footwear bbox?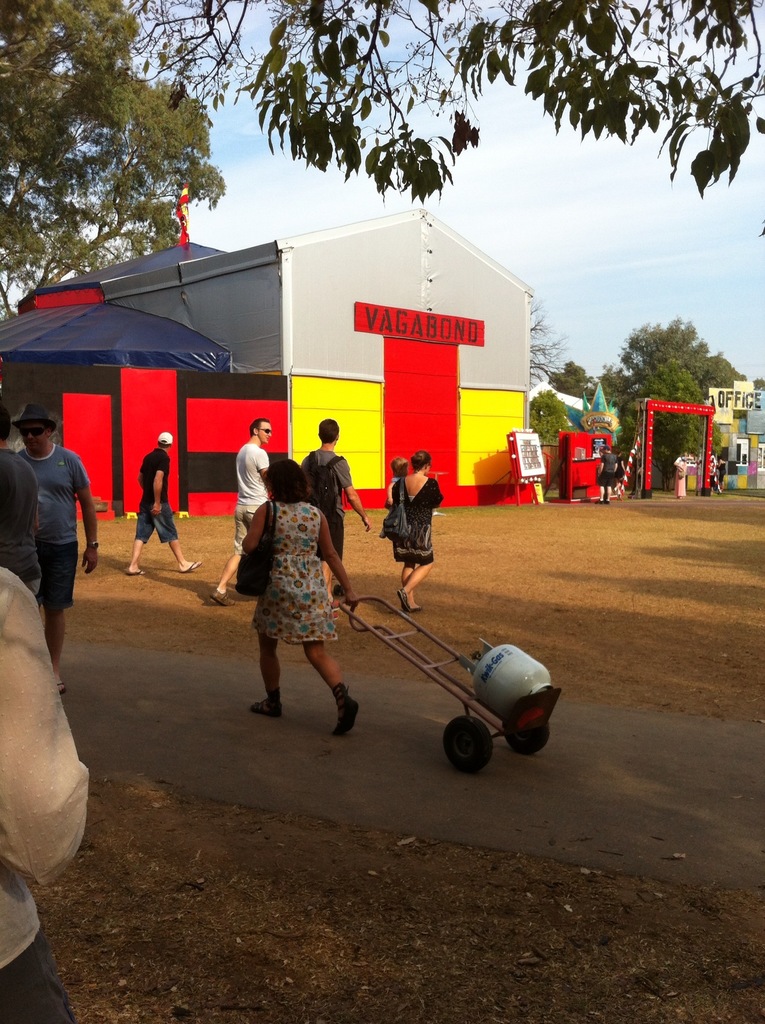
212 593 236 605
